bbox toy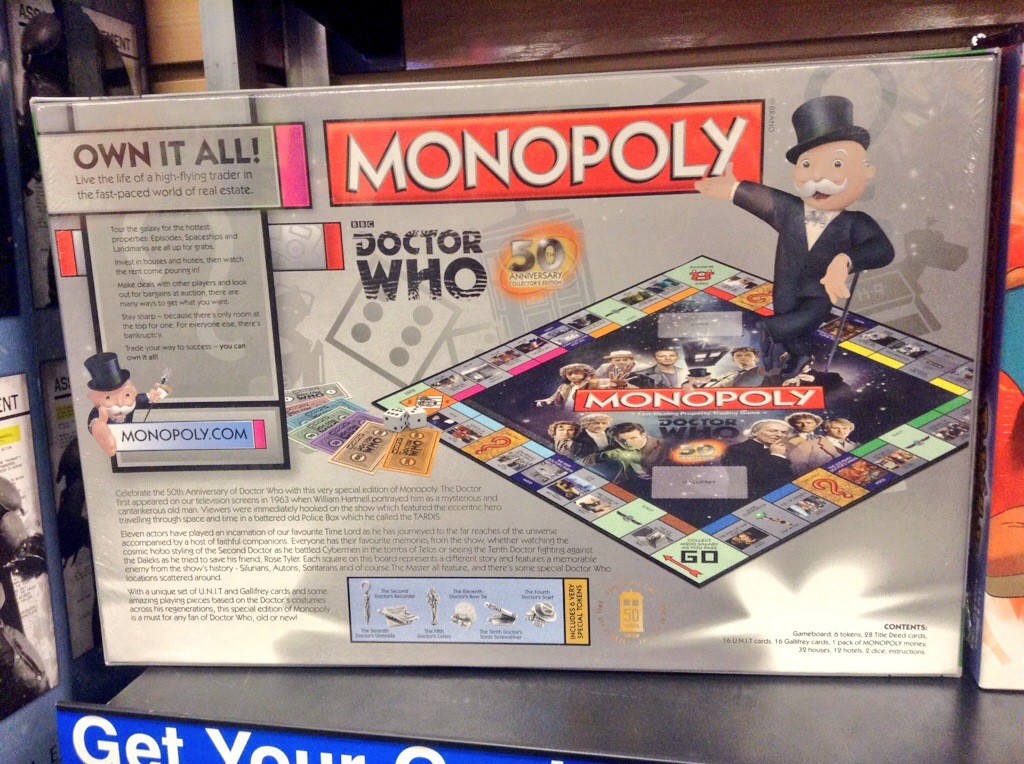
left=690, top=93, right=899, bottom=371
